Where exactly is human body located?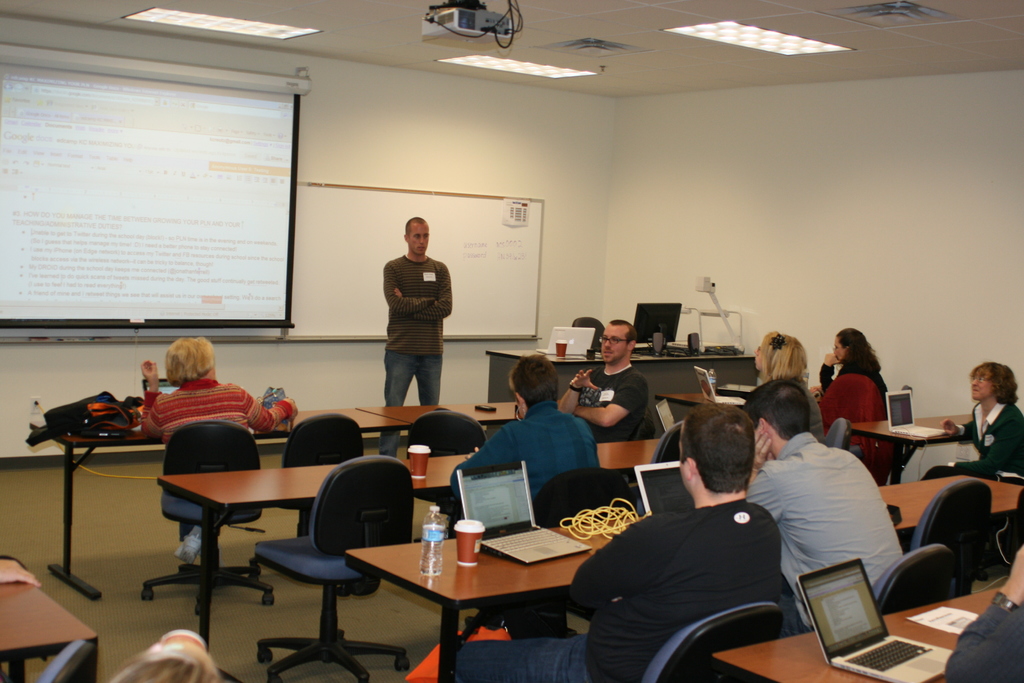
Its bounding box is bbox=[378, 217, 451, 458].
